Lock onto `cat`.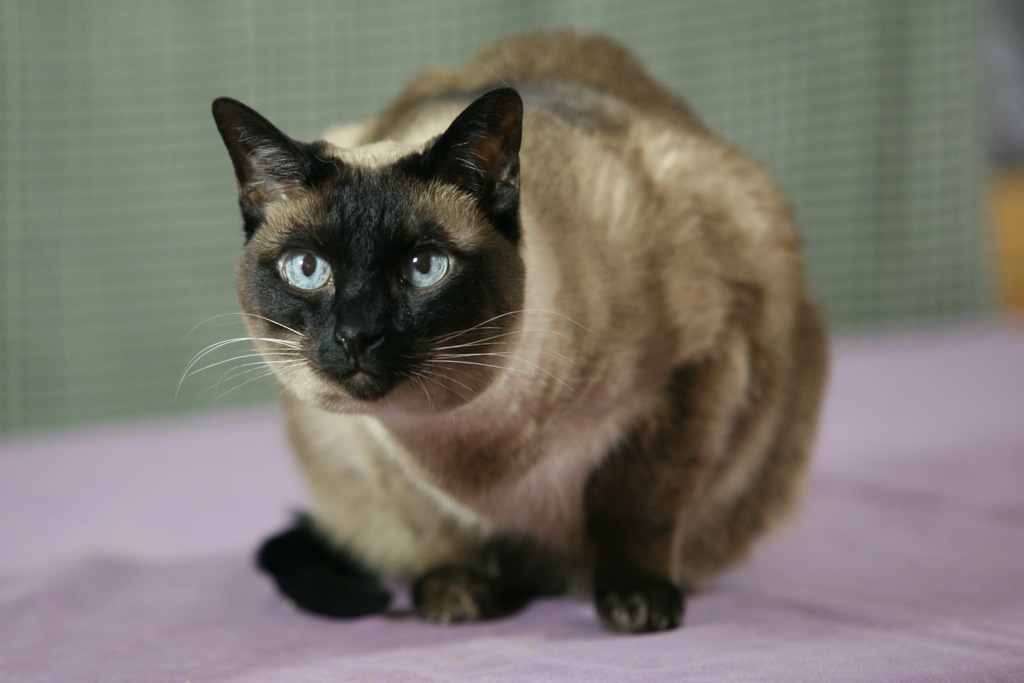
Locked: bbox=[174, 26, 829, 636].
